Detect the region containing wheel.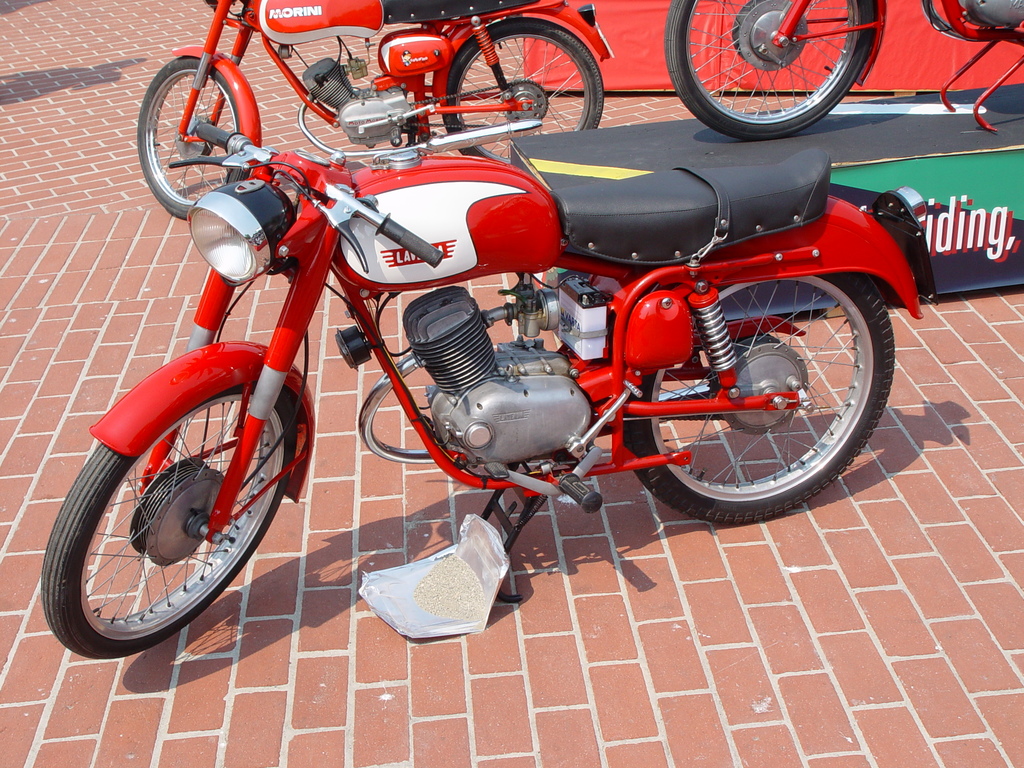
[left=137, top=53, right=259, bottom=220].
